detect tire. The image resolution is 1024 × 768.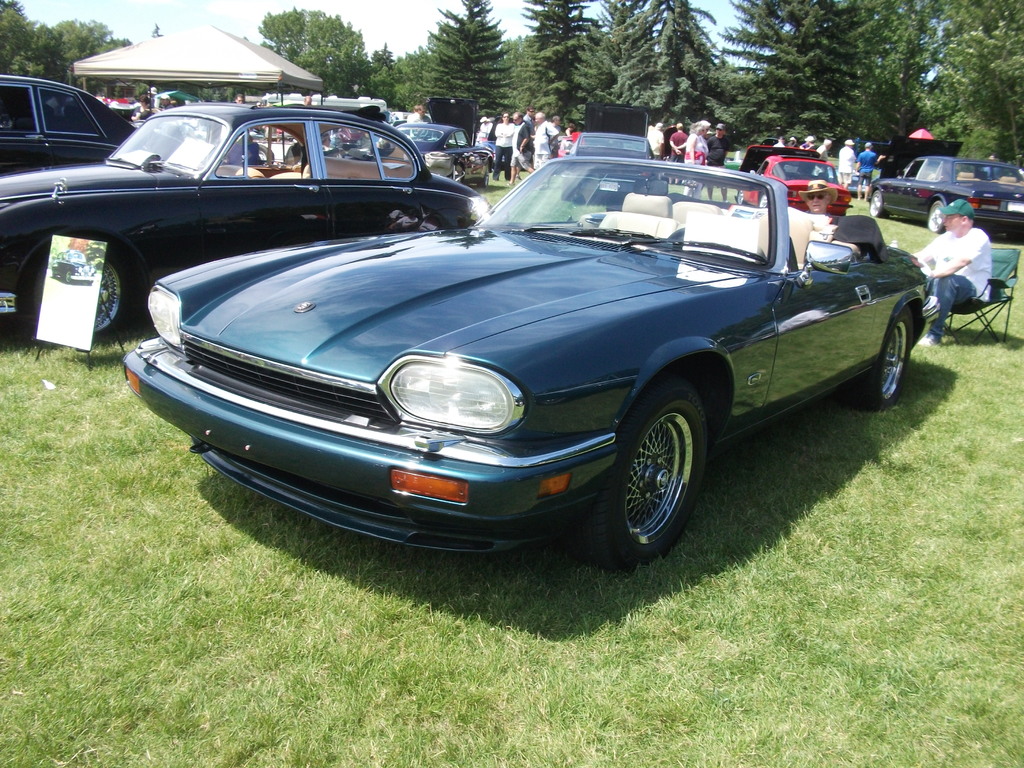
<region>920, 195, 948, 233</region>.
